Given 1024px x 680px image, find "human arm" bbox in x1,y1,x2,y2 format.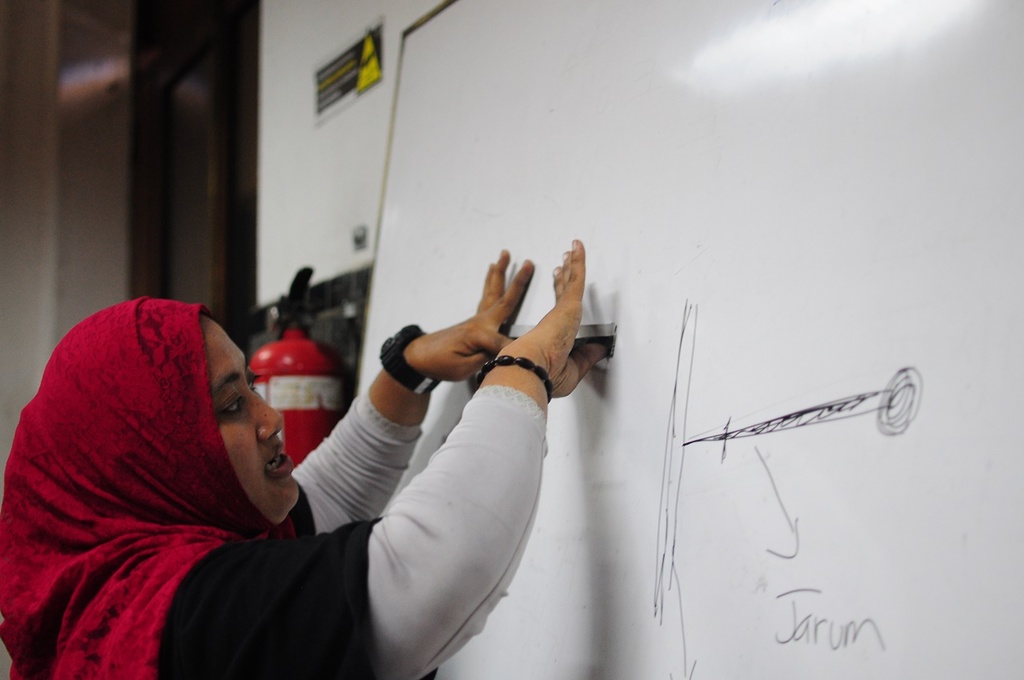
364,236,606,679.
